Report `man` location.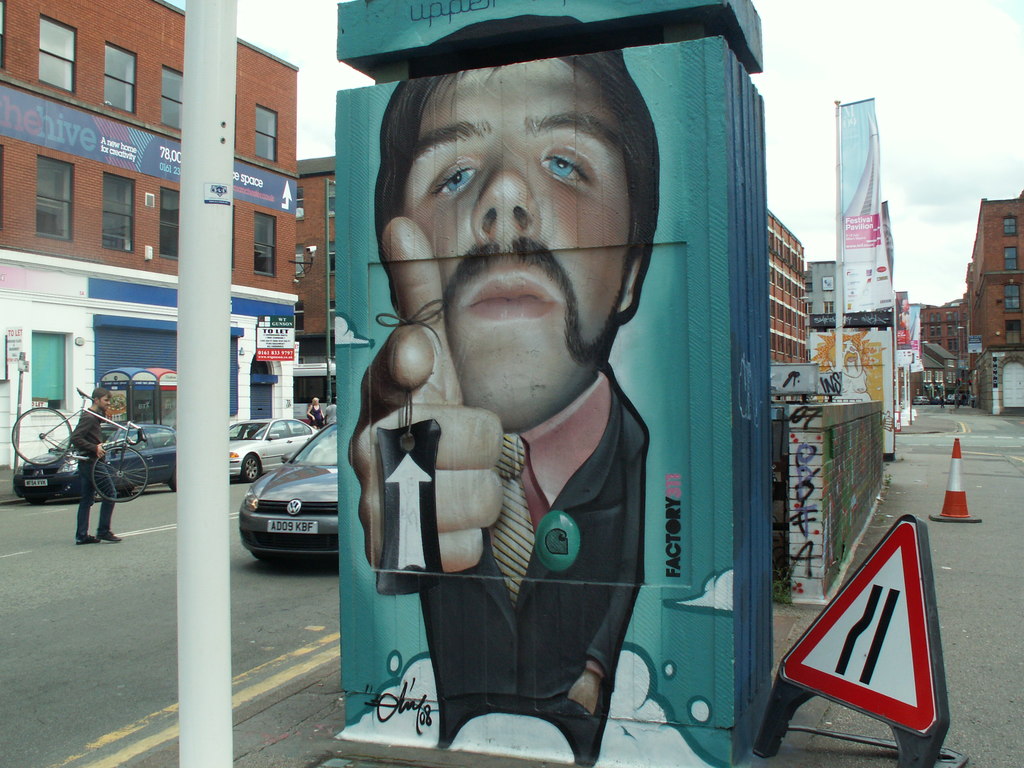
Report: pyautogui.locateOnScreen(72, 390, 119, 540).
